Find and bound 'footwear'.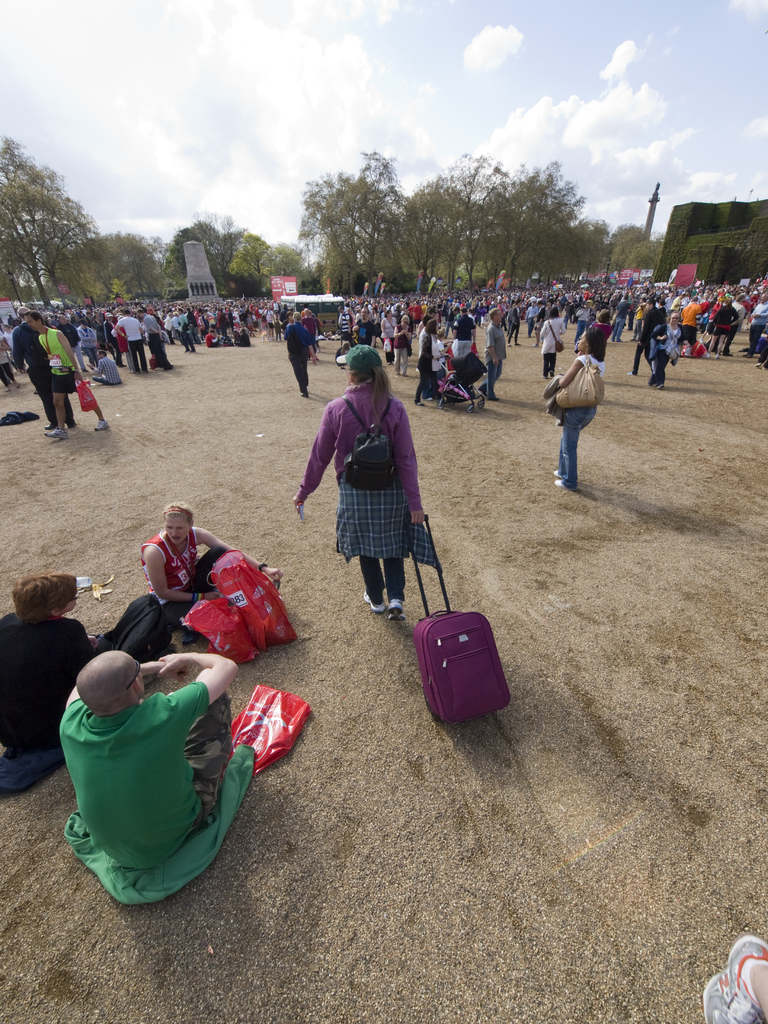
Bound: bbox(713, 352, 722, 361).
